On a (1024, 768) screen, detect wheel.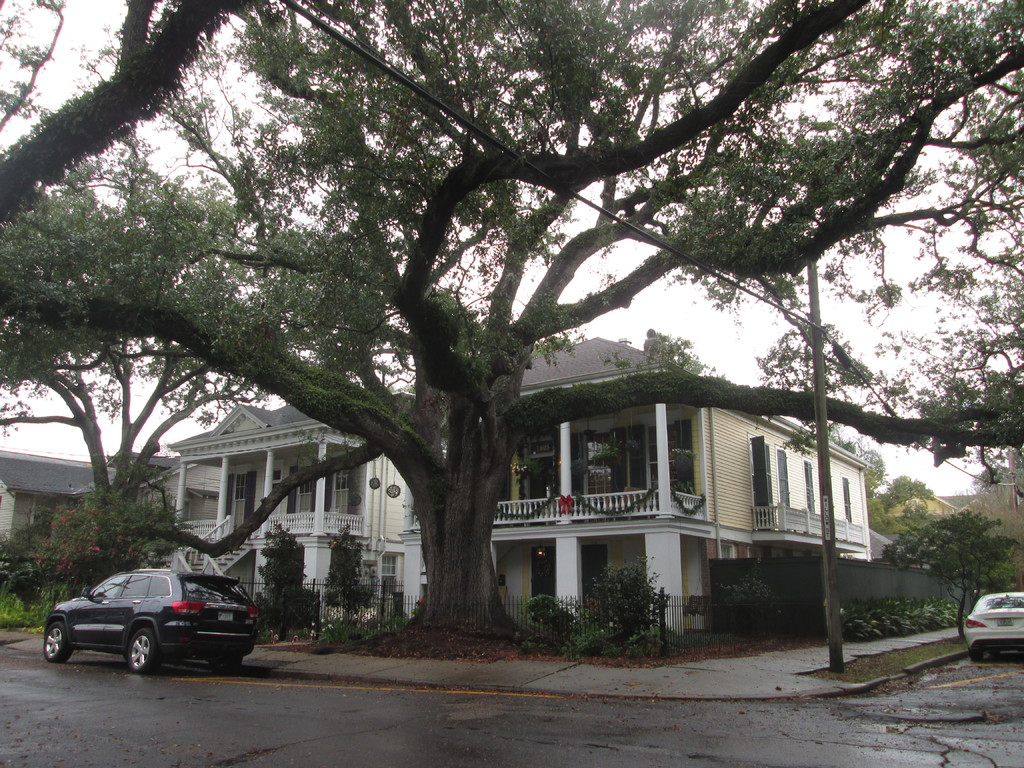
locate(970, 654, 986, 663).
